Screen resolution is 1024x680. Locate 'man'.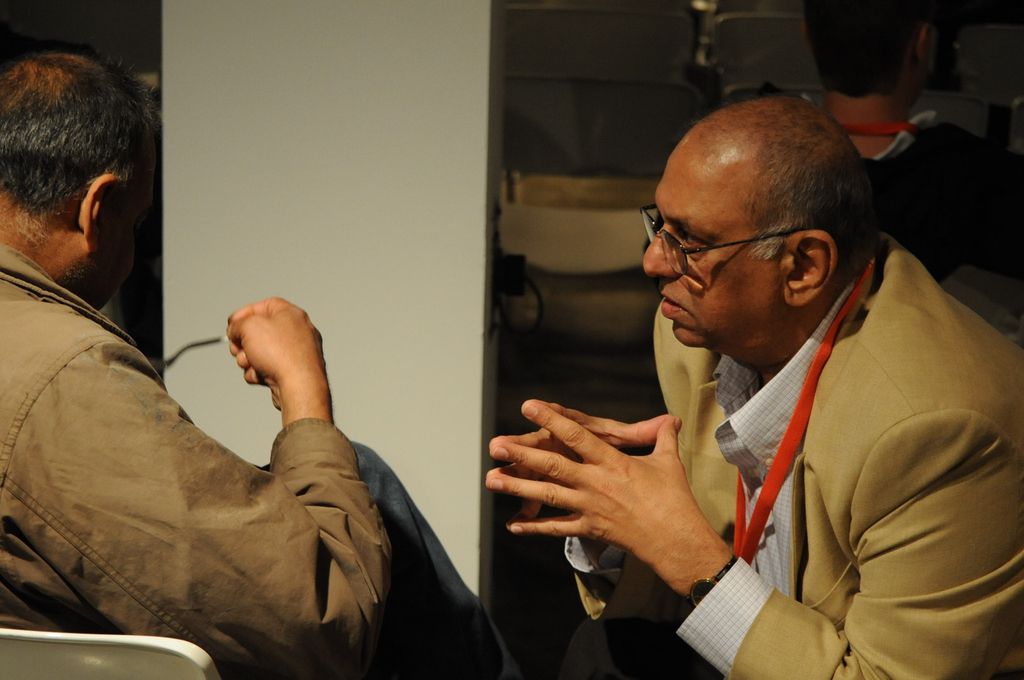
select_region(2, 38, 516, 679).
